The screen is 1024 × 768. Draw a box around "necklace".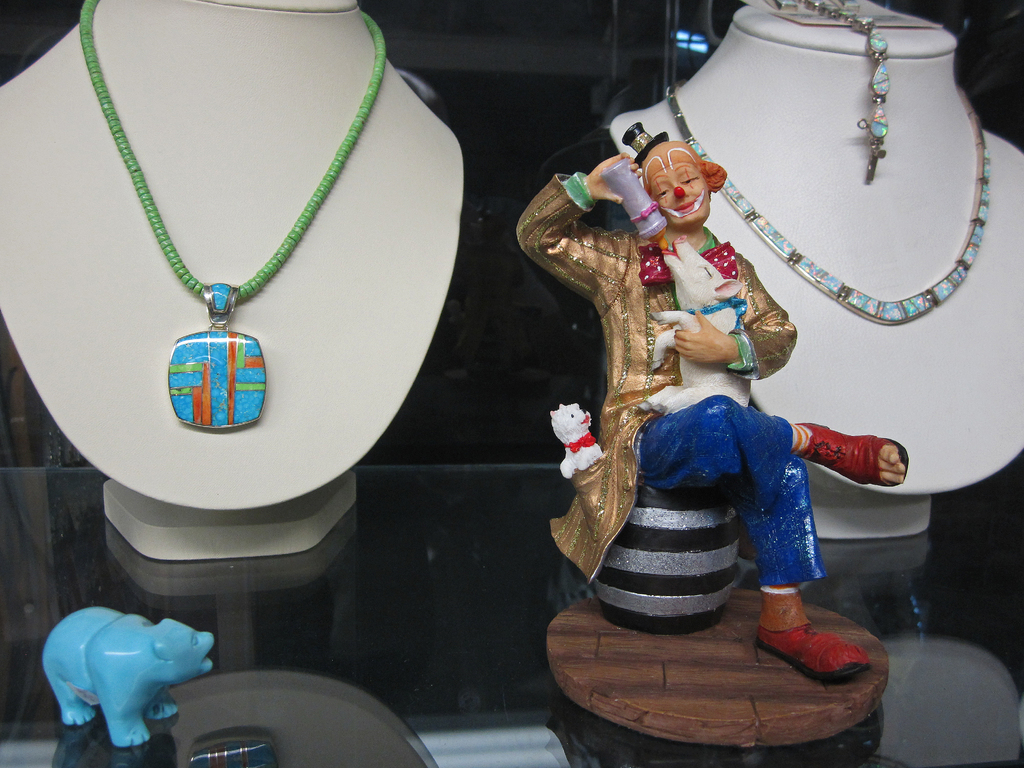
[660, 24, 986, 378].
